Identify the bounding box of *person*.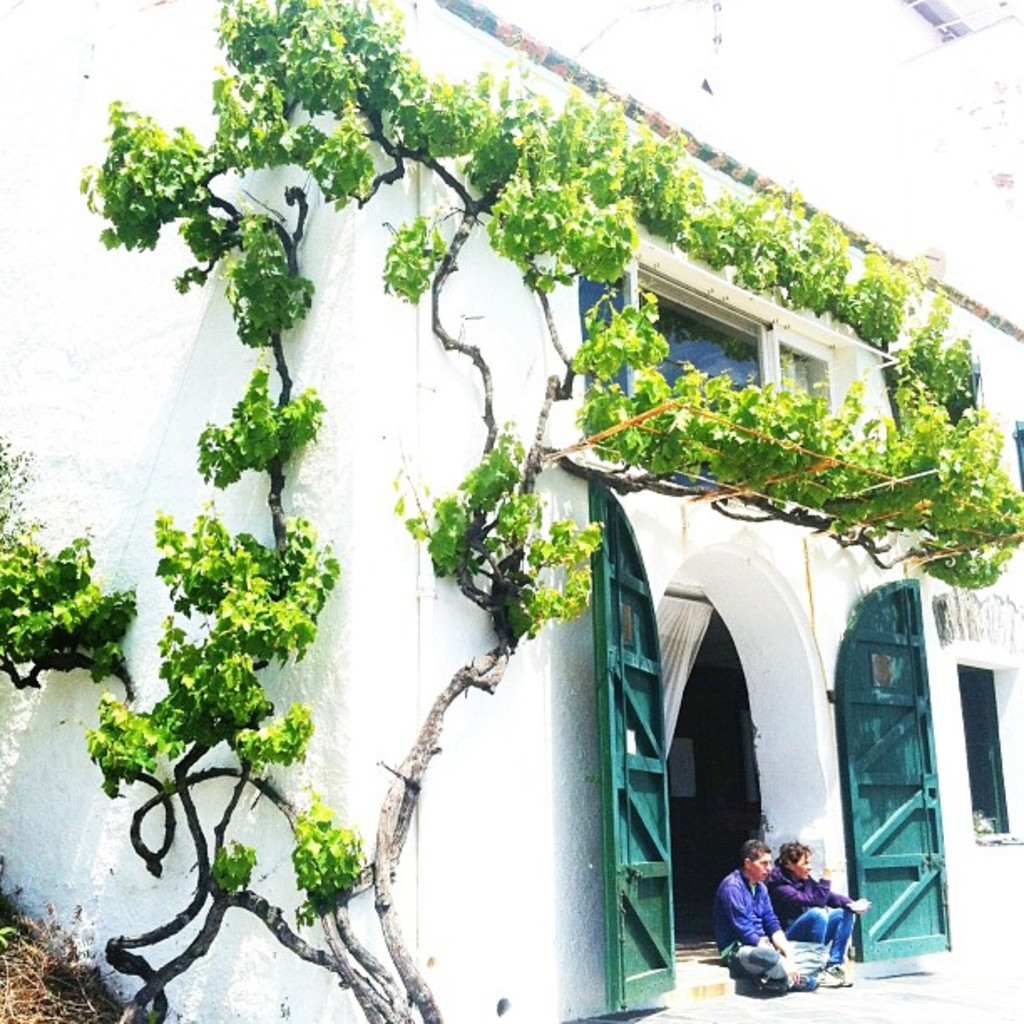
bbox=(765, 845, 858, 992).
